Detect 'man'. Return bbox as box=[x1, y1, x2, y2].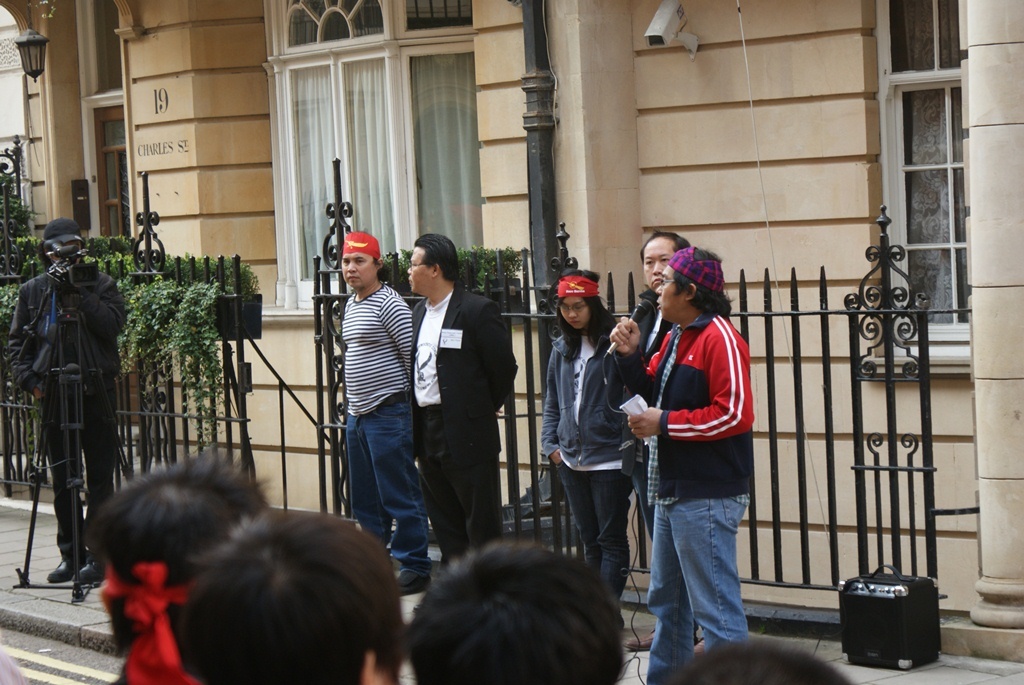
box=[339, 233, 437, 599].
